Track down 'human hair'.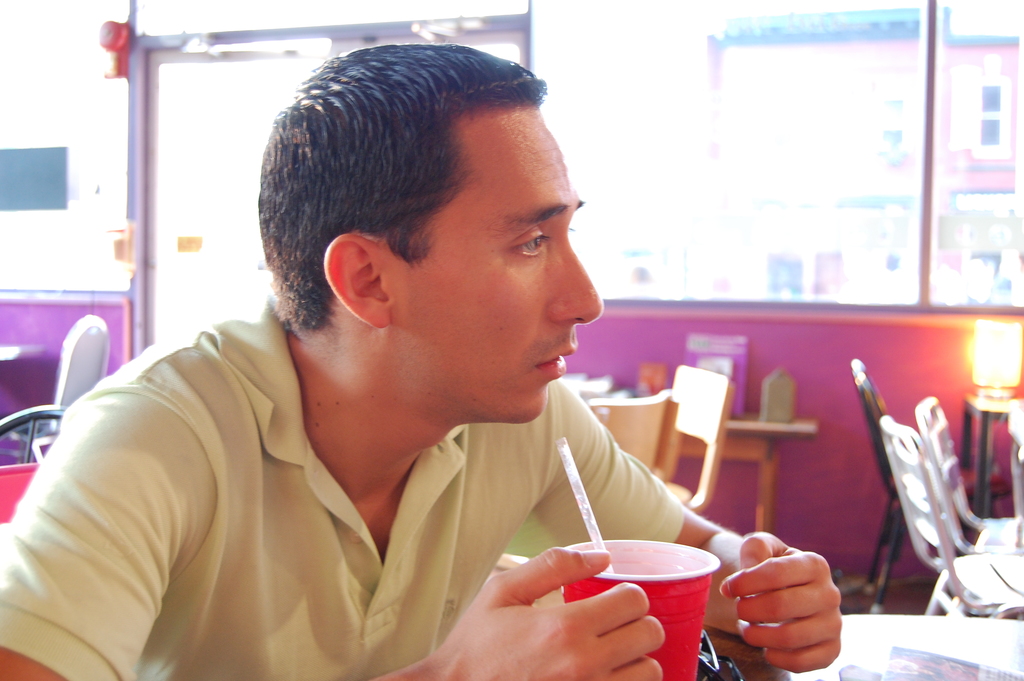
Tracked to 256,52,579,335.
